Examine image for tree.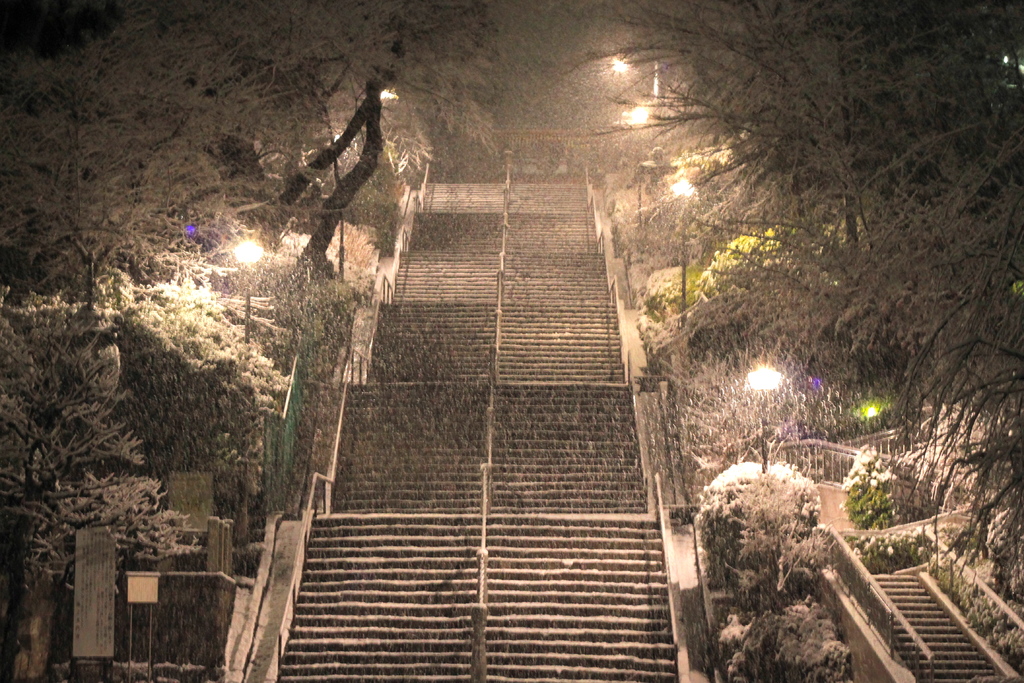
Examination result: bbox=(4, 0, 505, 294).
